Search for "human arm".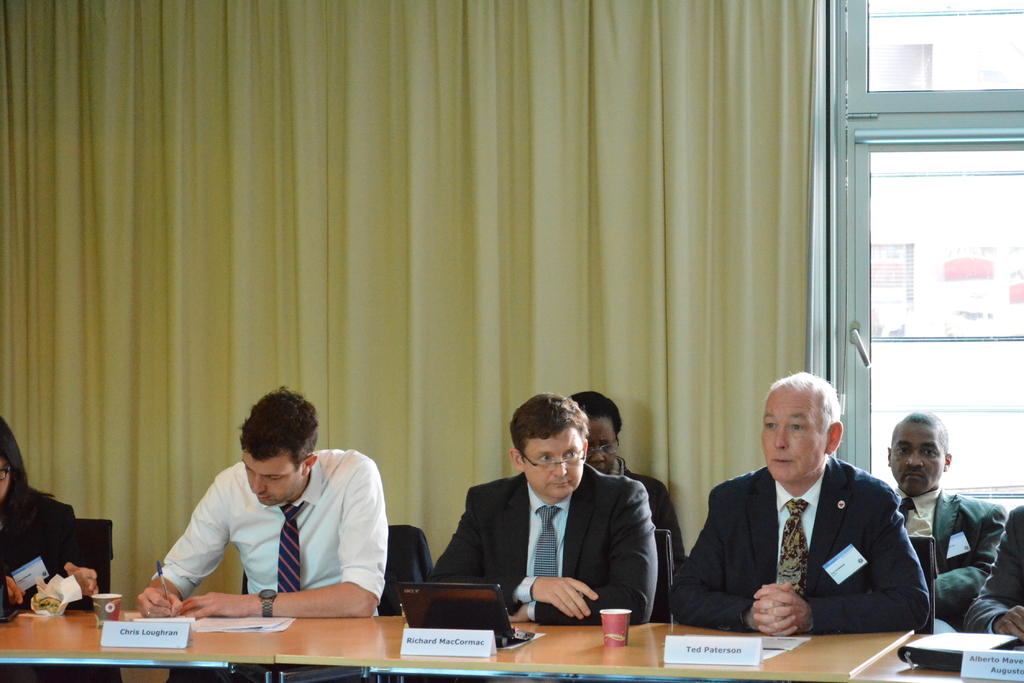
Found at locate(508, 472, 657, 627).
